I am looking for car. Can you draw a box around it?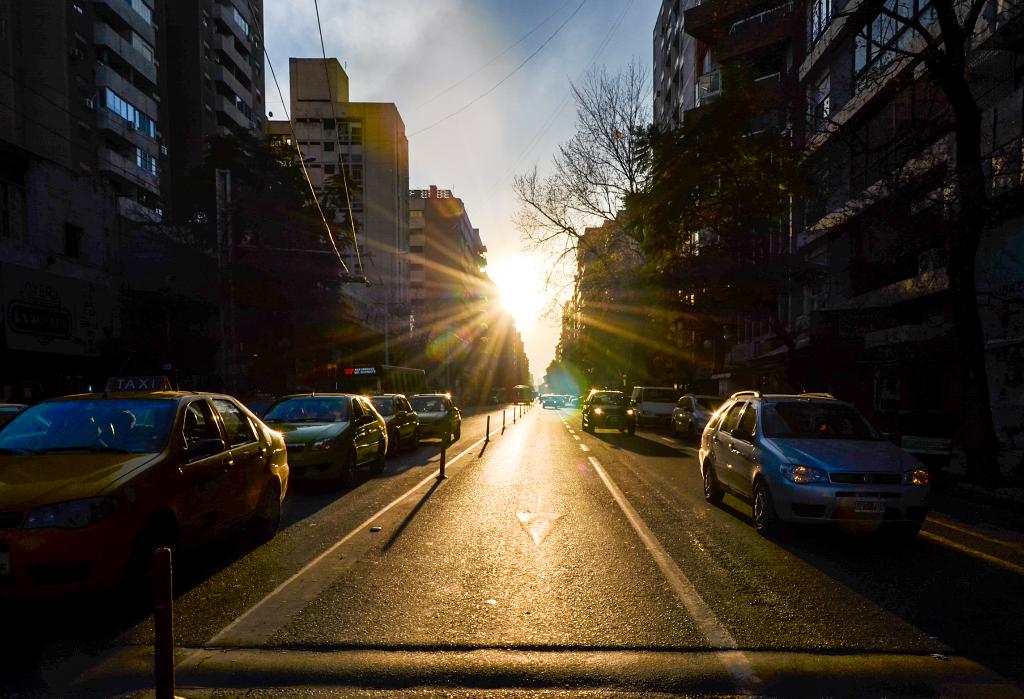
Sure, the bounding box is region(698, 389, 930, 539).
